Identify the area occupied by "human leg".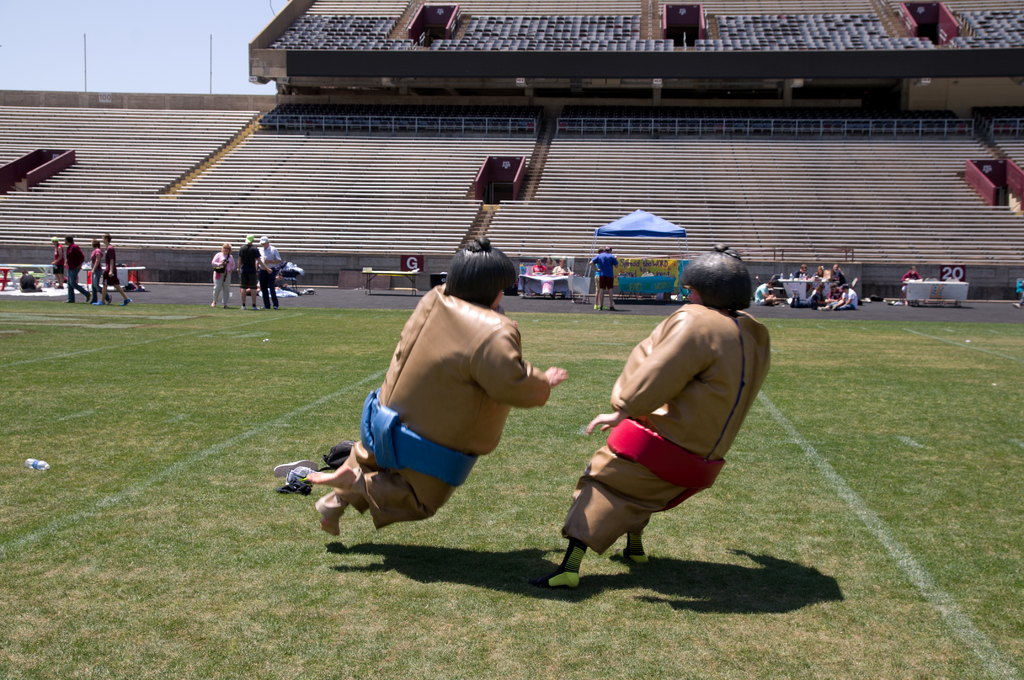
Area: (238,276,246,310).
